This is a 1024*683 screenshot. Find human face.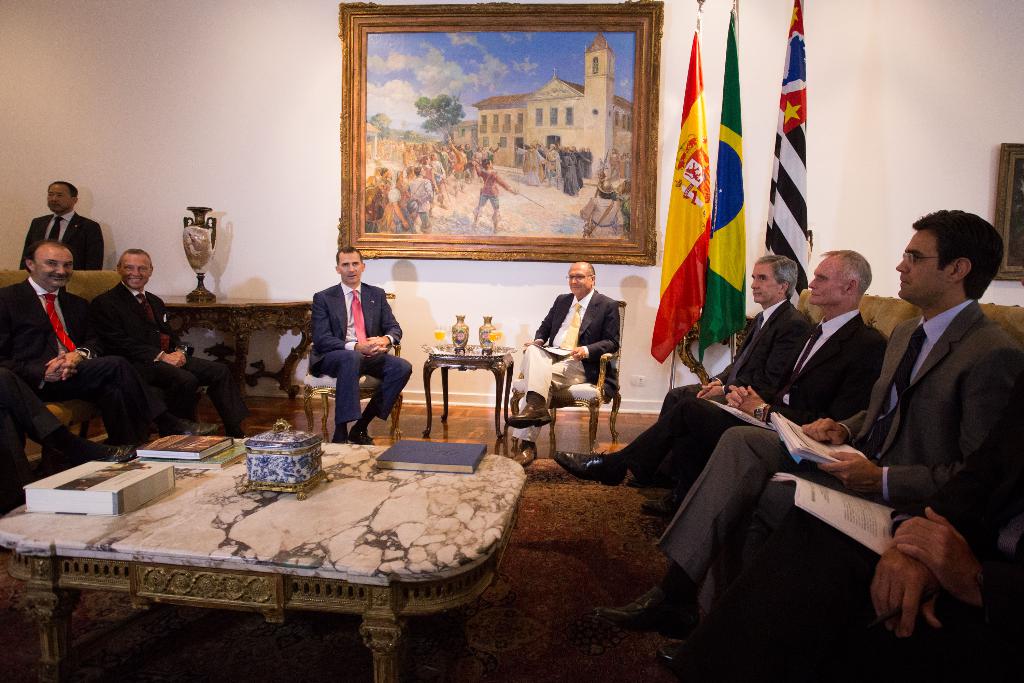
Bounding box: (x1=120, y1=256, x2=150, y2=287).
